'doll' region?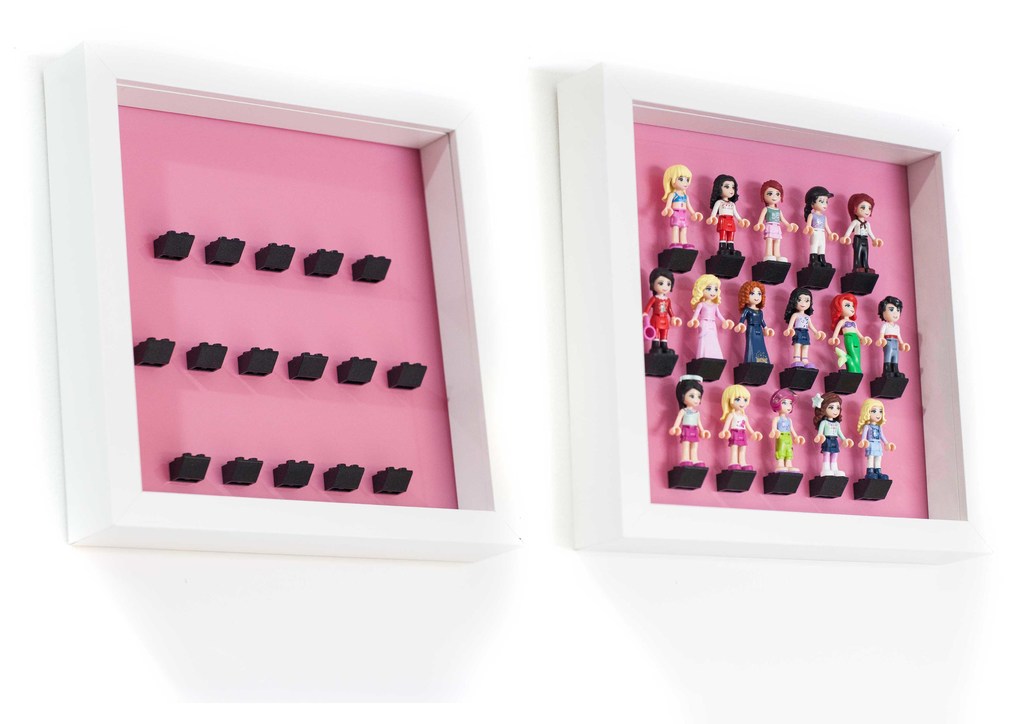
locate(808, 193, 840, 269)
